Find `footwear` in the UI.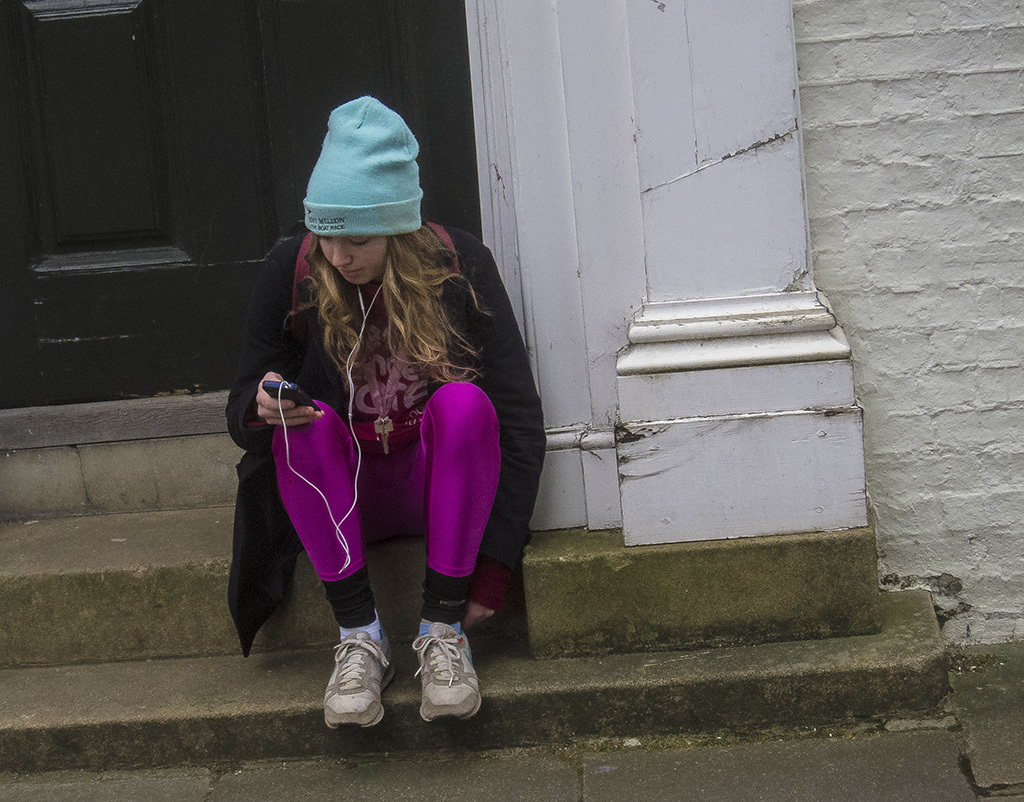
UI element at bbox(319, 624, 405, 732).
